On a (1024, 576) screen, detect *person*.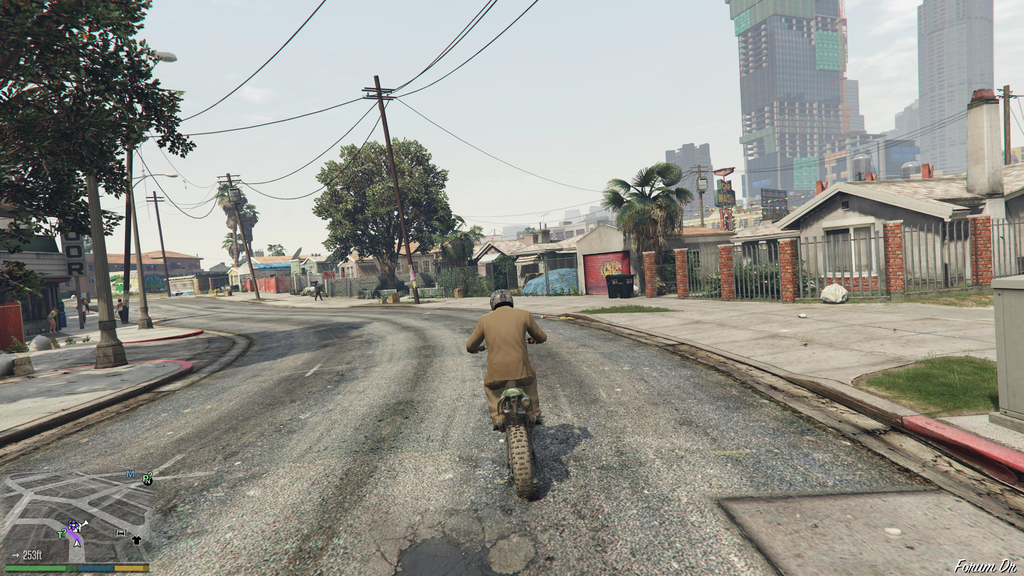
[x1=75, y1=298, x2=90, y2=323].
